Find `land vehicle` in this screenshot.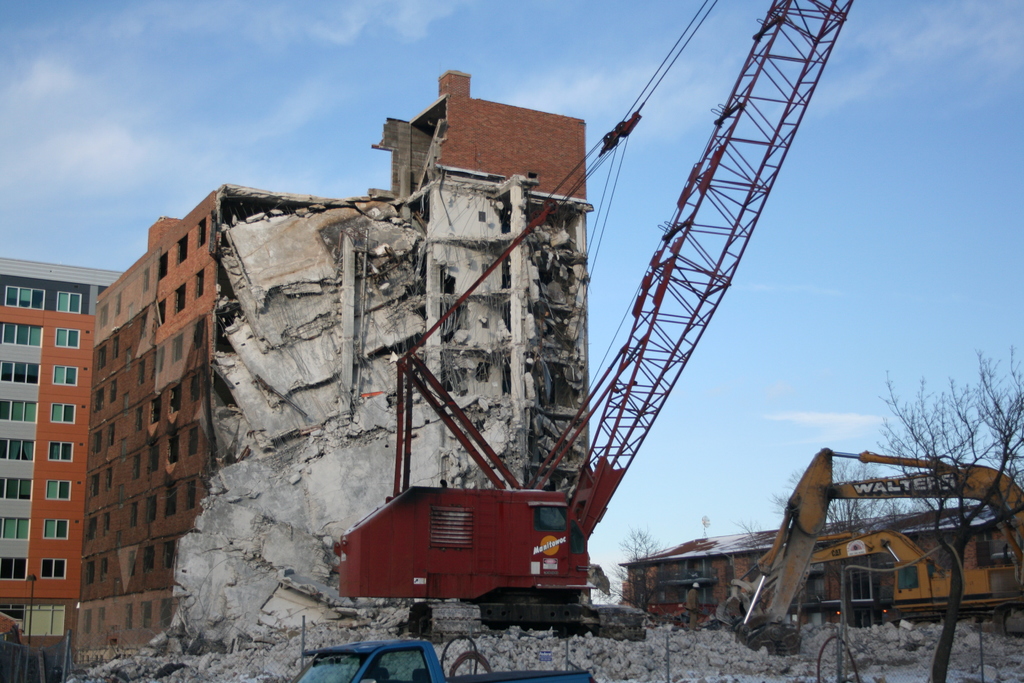
The bounding box for `land vehicle` is (x1=646, y1=573, x2=717, y2=621).
